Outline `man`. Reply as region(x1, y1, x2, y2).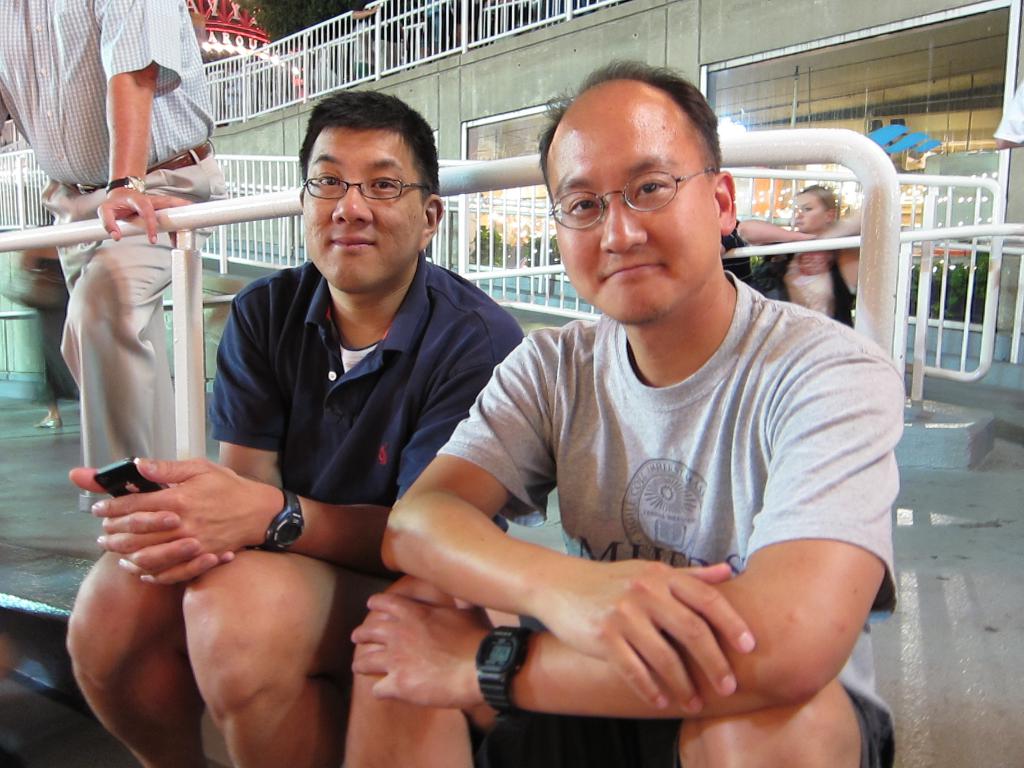
region(63, 89, 527, 767).
